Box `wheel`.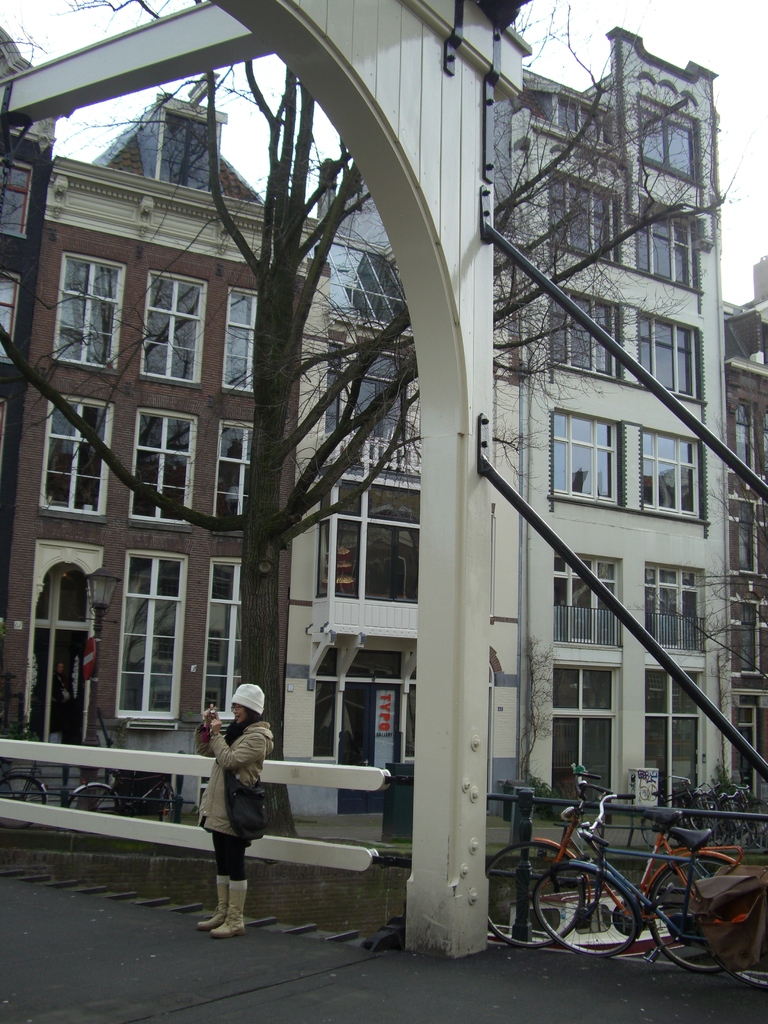
bbox=(65, 784, 122, 835).
